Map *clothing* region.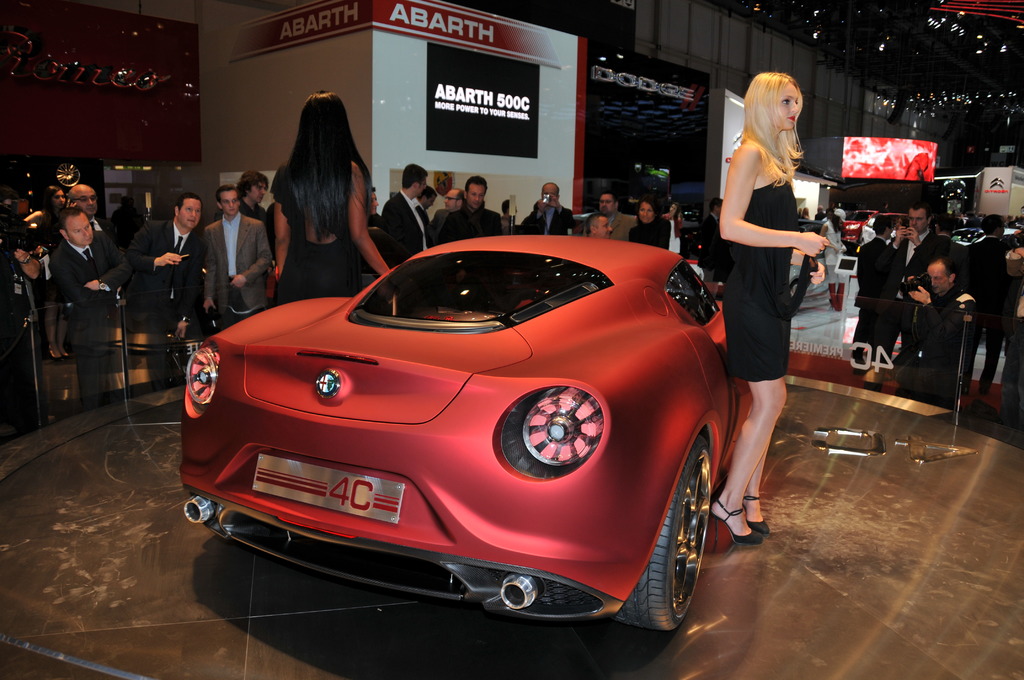
Mapped to locate(205, 218, 278, 340).
